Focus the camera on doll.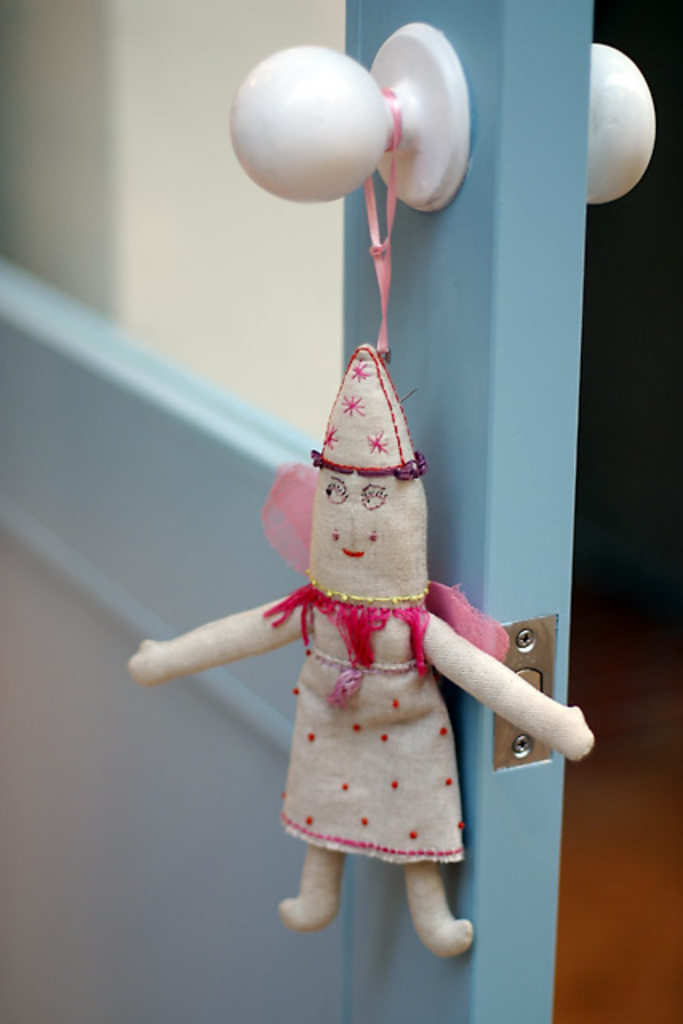
Focus region: 128, 251, 533, 990.
